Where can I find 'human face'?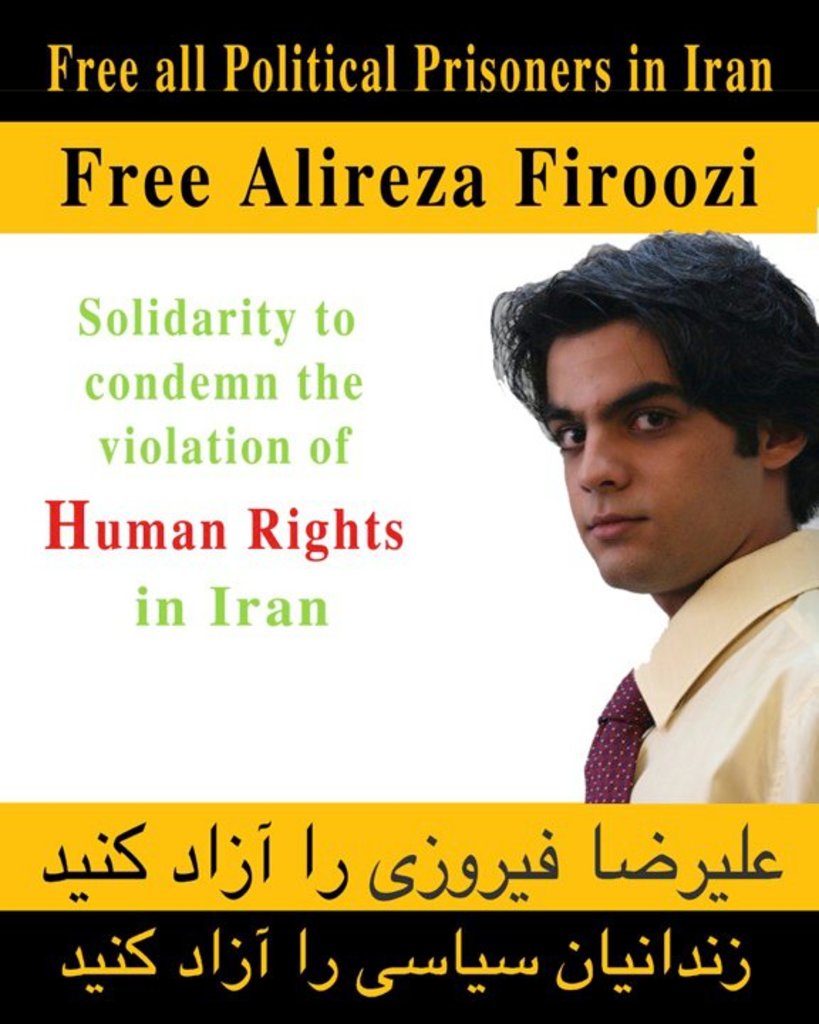
You can find it at {"x1": 542, "y1": 317, "x2": 769, "y2": 592}.
